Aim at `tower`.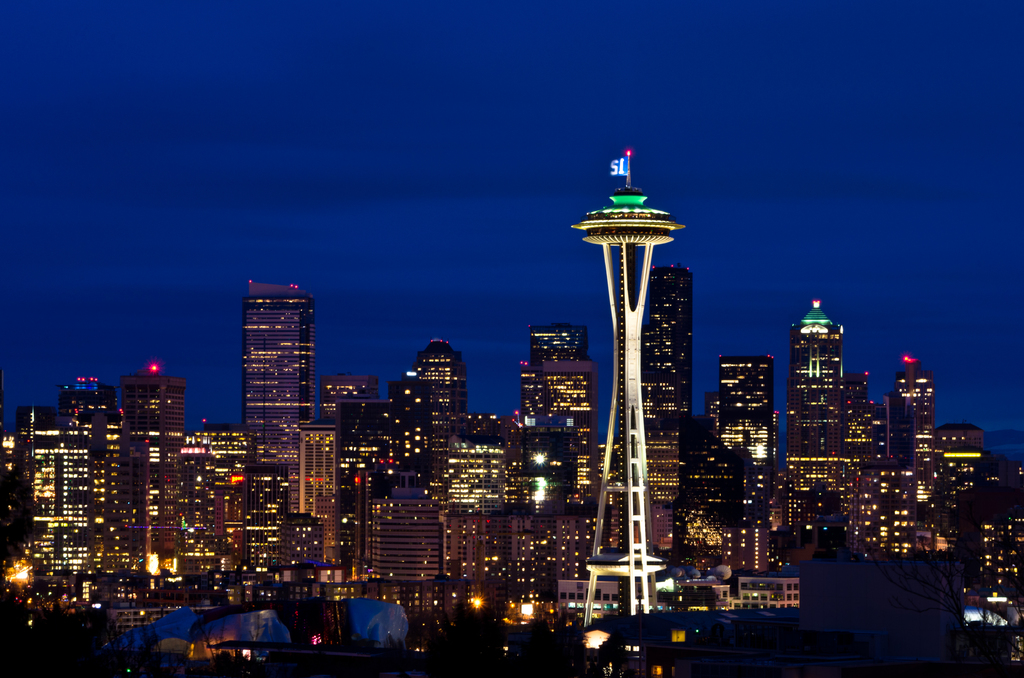
Aimed at crop(640, 259, 695, 560).
